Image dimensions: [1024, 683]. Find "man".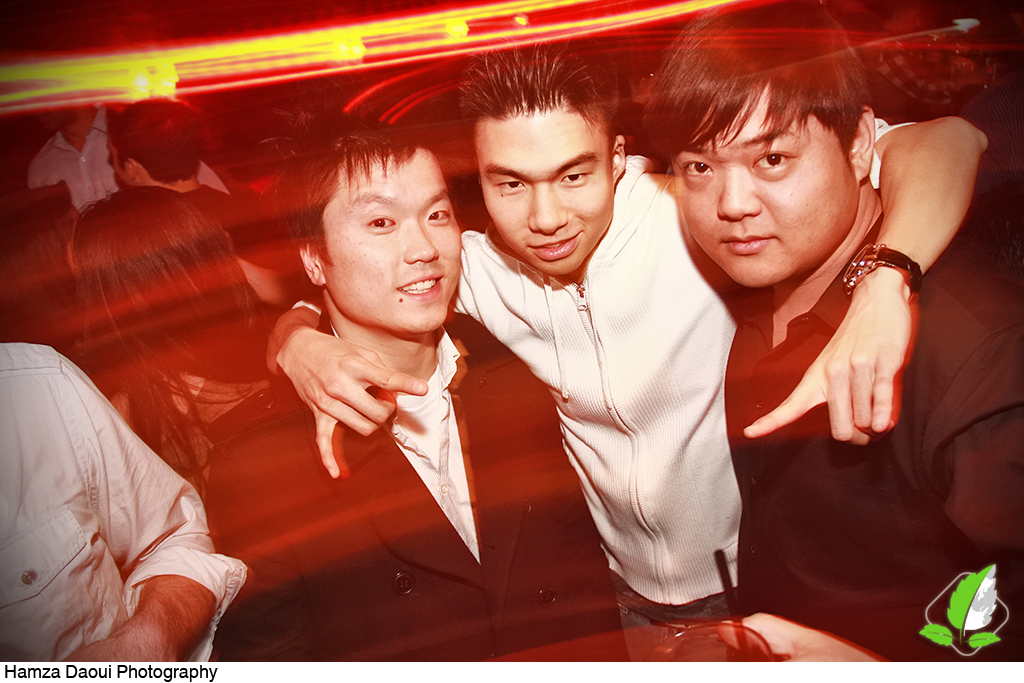
34,72,124,201.
